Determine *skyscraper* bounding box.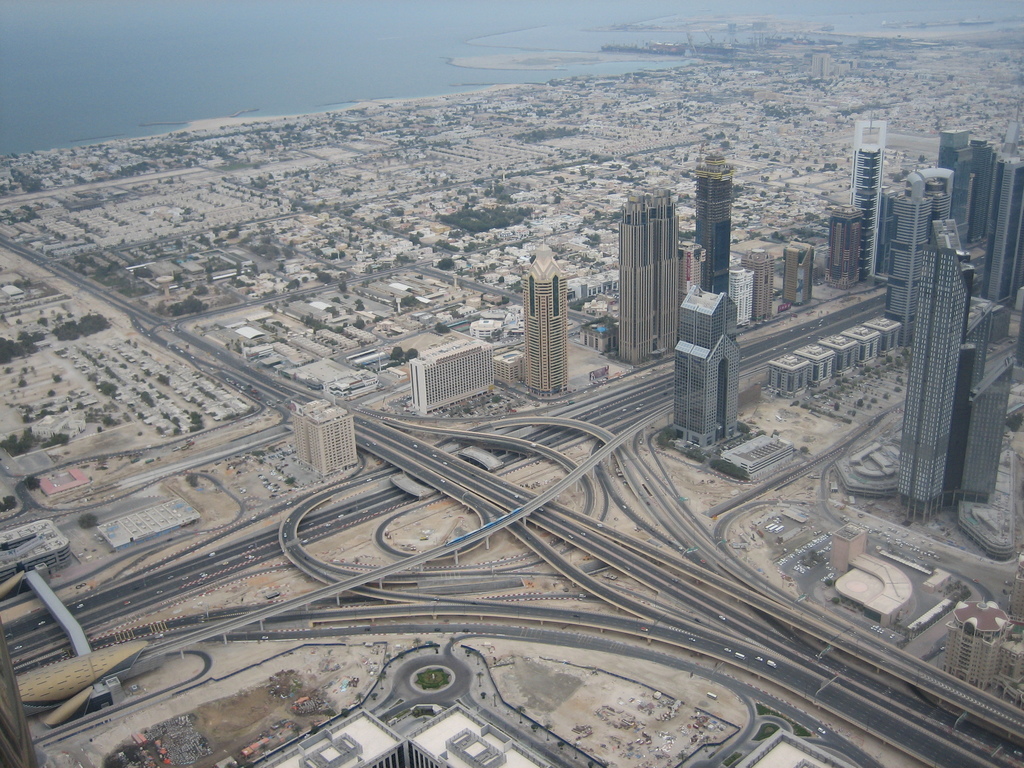
Determined: x1=851, y1=119, x2=885, y2=281.
